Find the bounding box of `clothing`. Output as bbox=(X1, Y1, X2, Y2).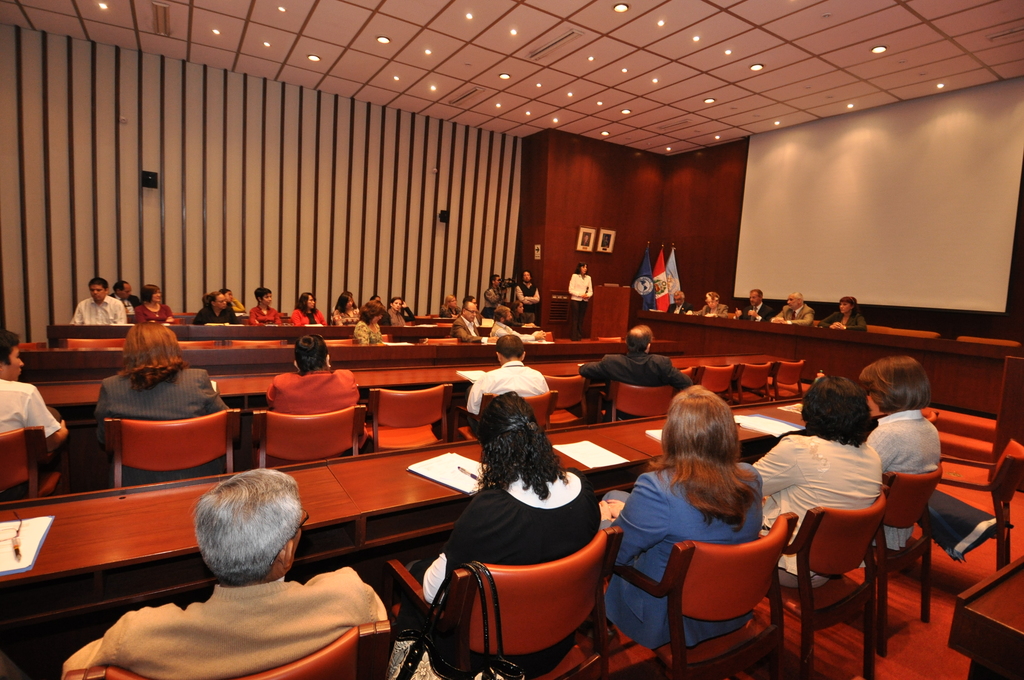
bbox=(608, 455, 765, 660).
